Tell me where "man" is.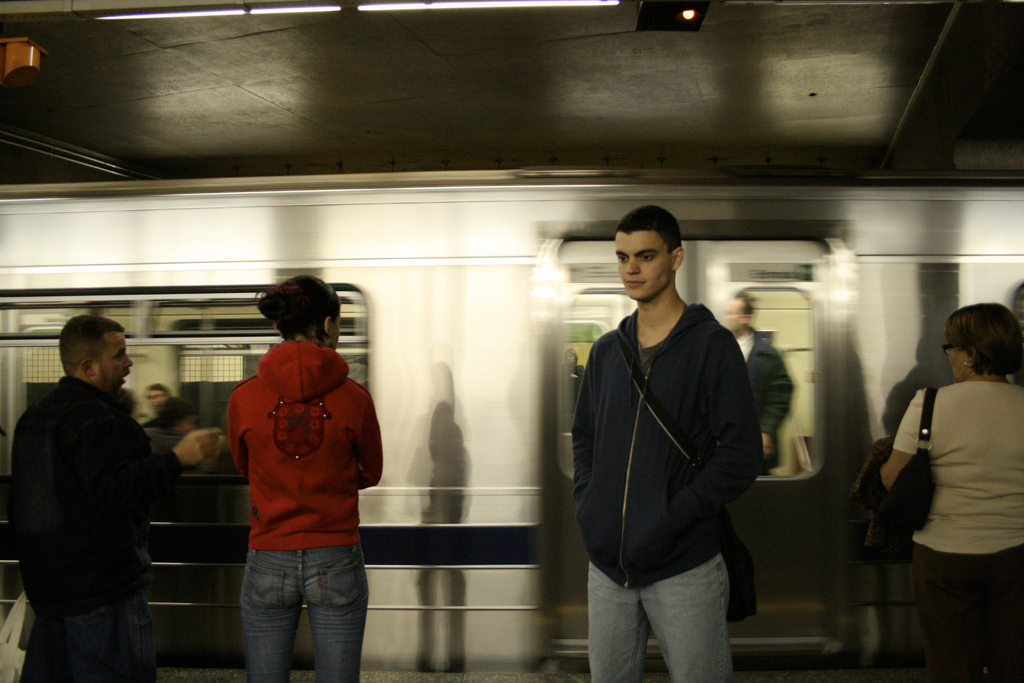
"man" is at (x1=12, y1=288, x2=192, y2=673).
